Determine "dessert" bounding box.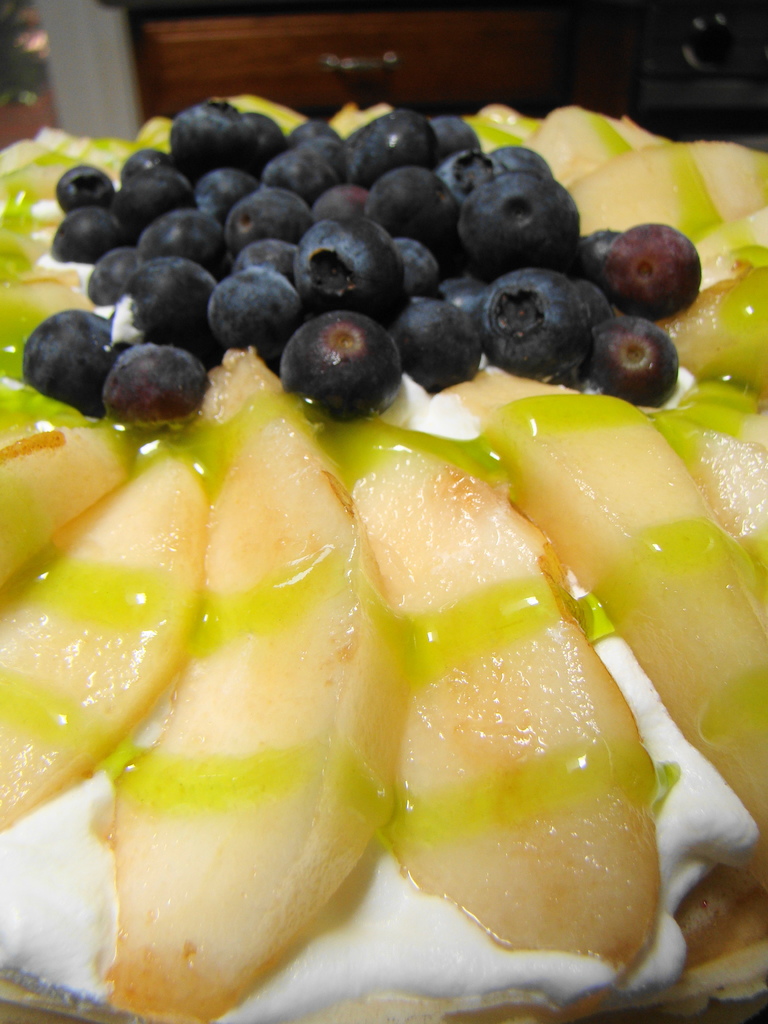
Determined: rect(494, 143, 548, 180).
